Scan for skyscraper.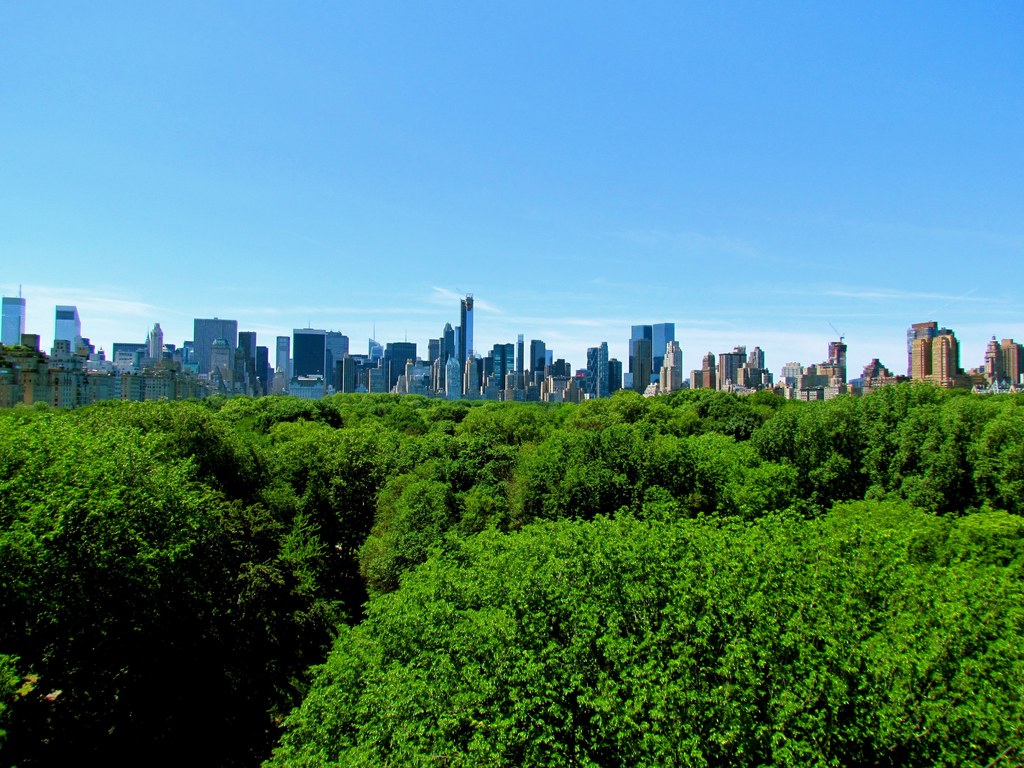
Scan result: bbox=[652, 319, 673, 383].
